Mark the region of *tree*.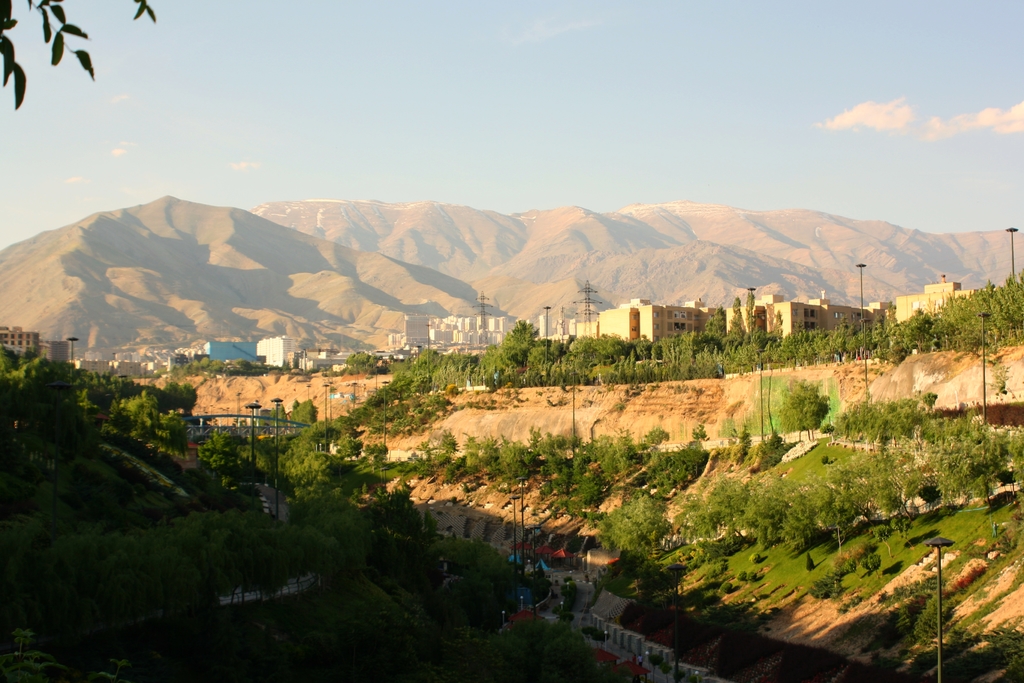
Region: region(774, 383, 826, 432).
